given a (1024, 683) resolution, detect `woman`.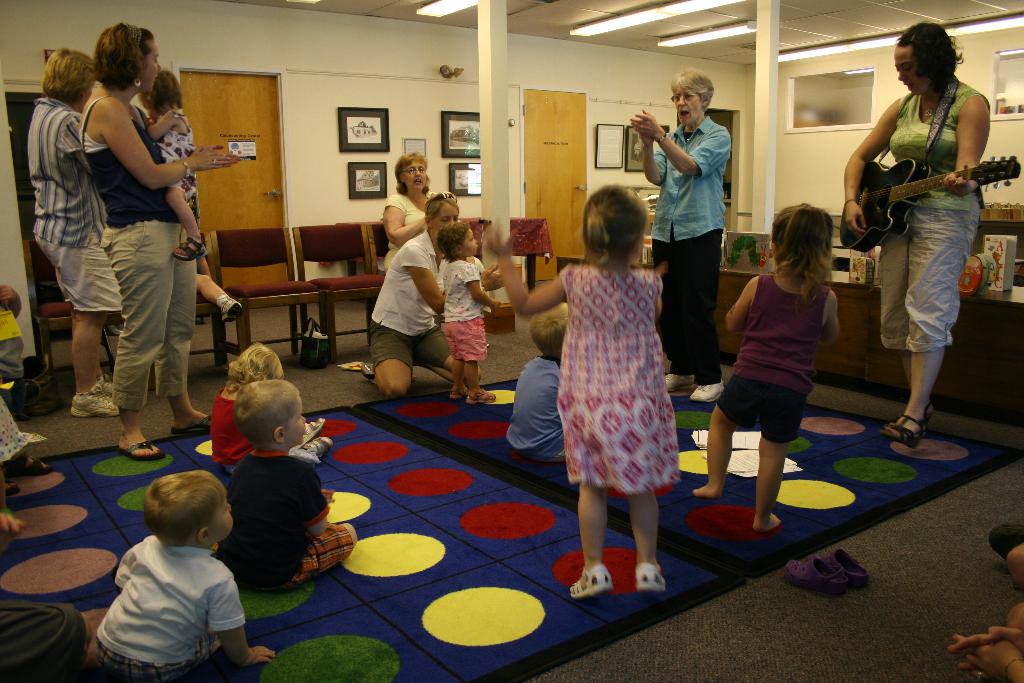
x1=370, y1=192, x2=483, y2=401.
